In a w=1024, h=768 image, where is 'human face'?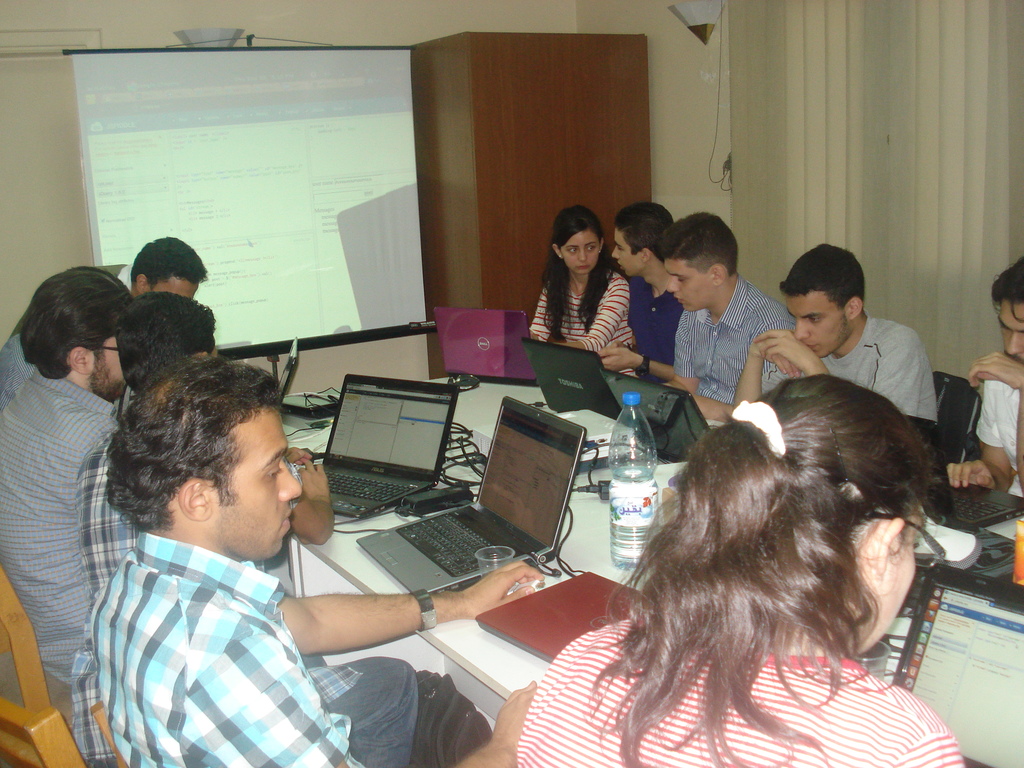
[995,303,1021,368].
